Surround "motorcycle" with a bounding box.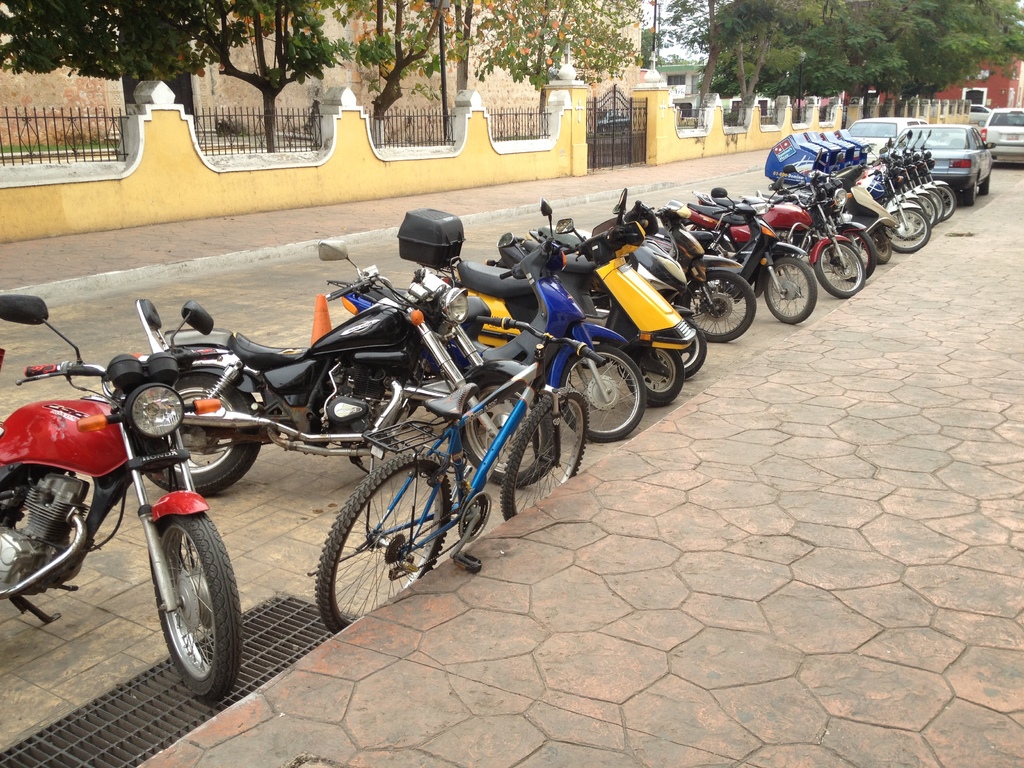
left=114, top=240, right=563, bottom=498.
